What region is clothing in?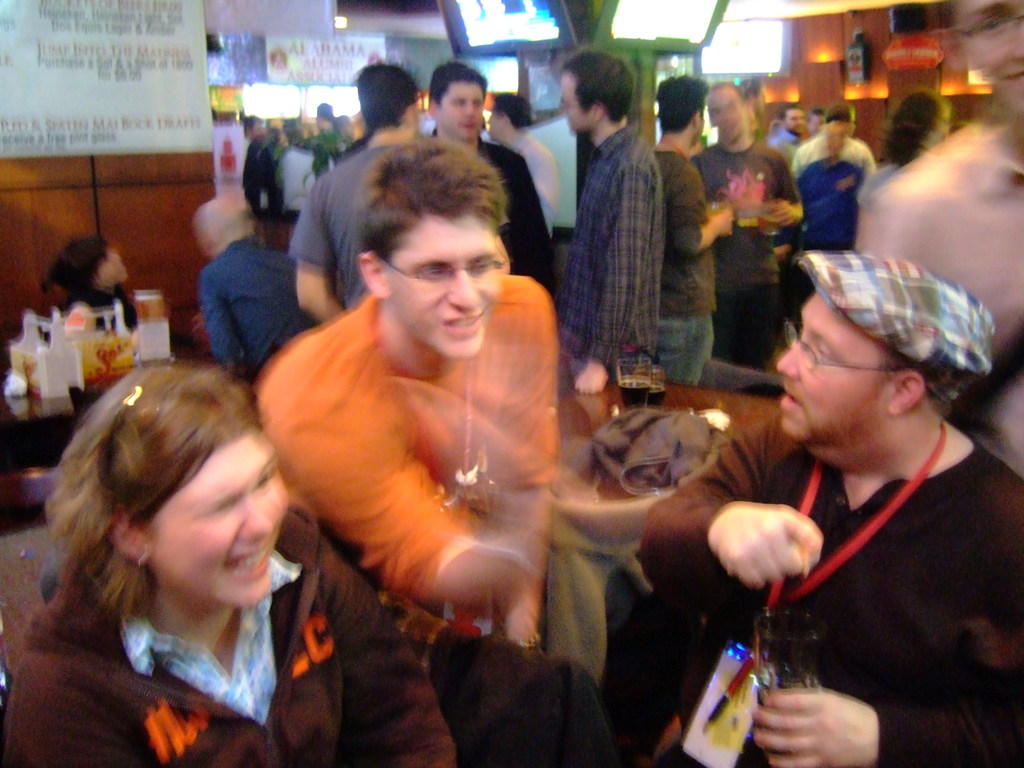
BBox(424, 135, 552, 304).
